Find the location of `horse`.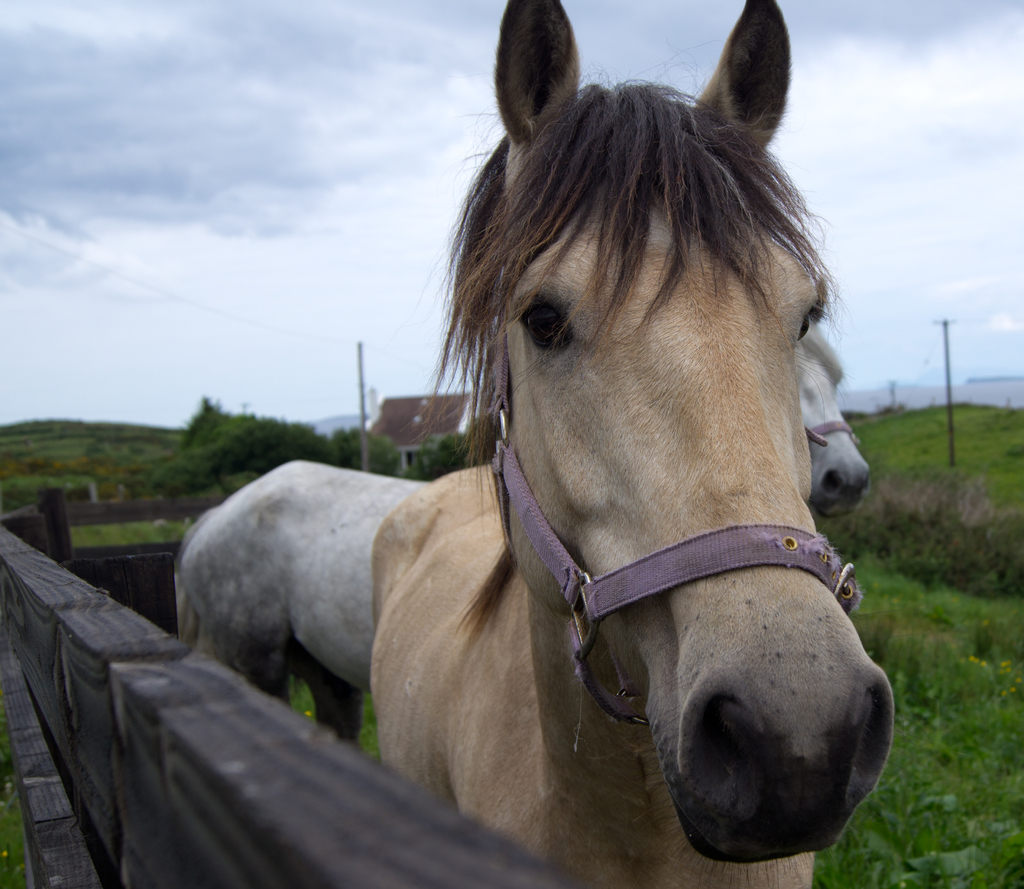
Location: [left=173, top=273, right=872, bottom=743].
